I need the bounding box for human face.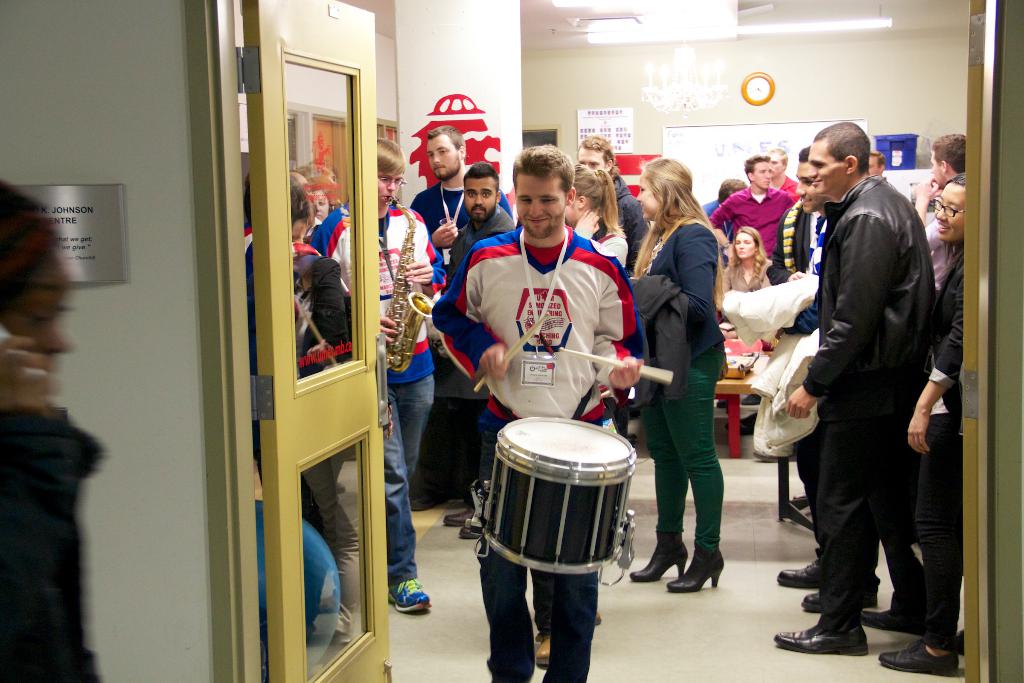
Here it is: 466/176/496/220.
